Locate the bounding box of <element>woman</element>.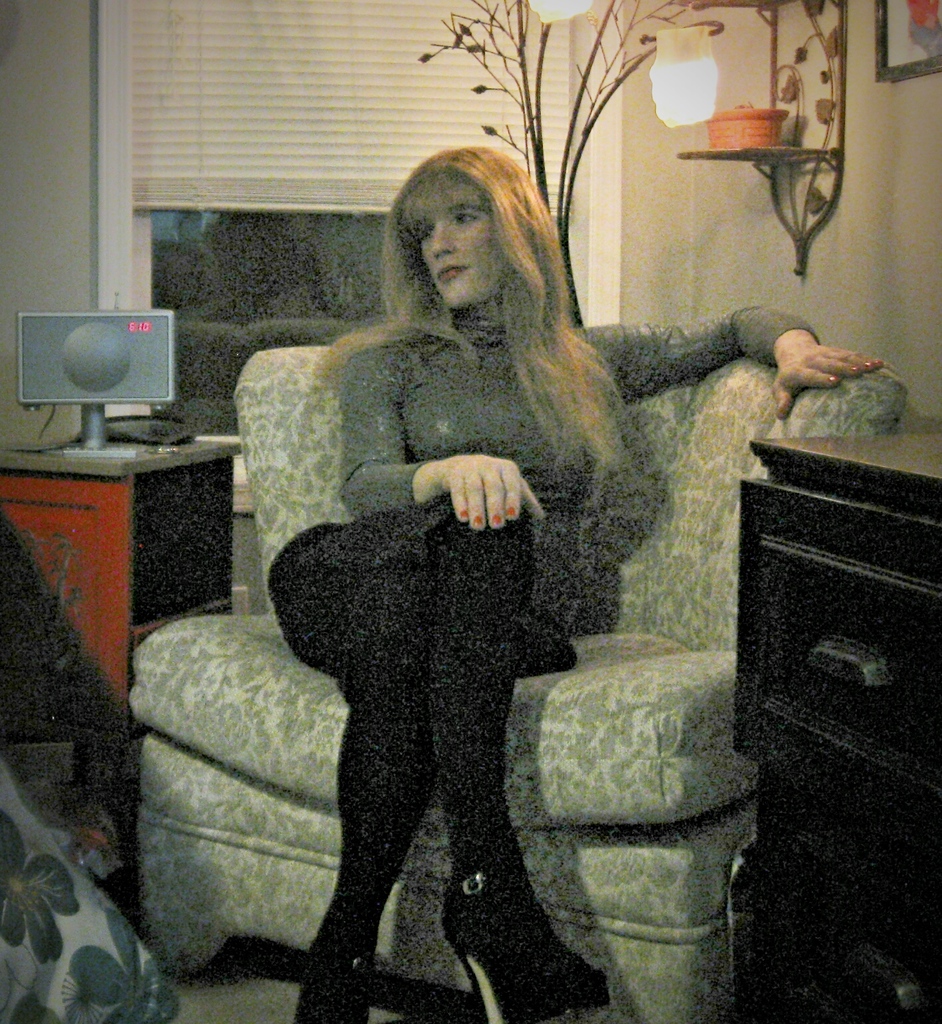
Bounding box: region(270, 126, 882, 1023).
